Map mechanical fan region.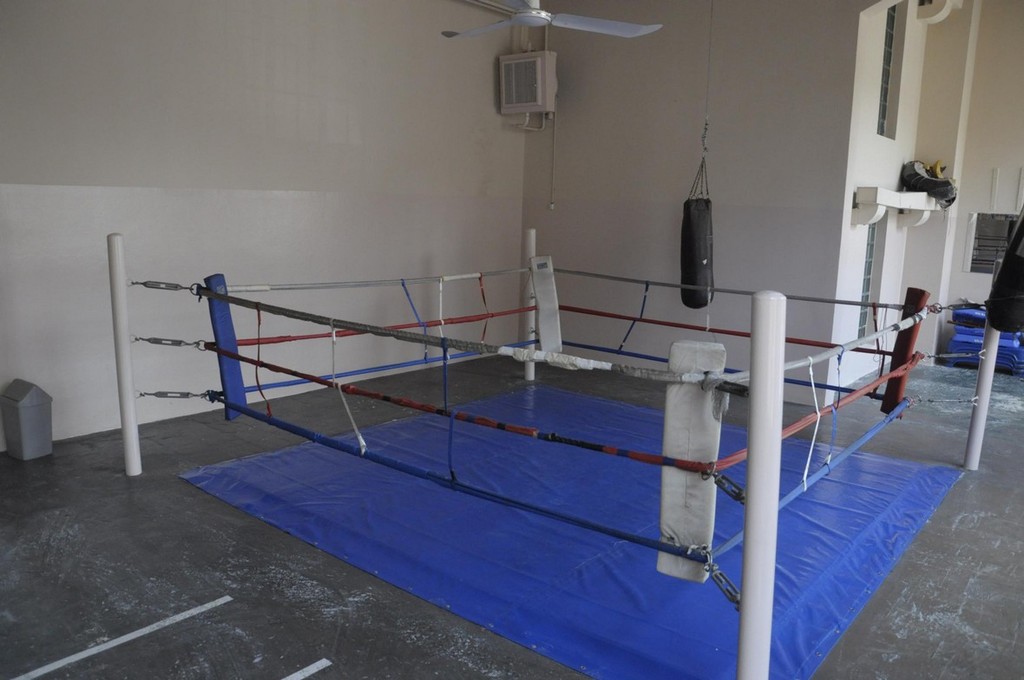
Mapped to bbox(447, 0, 663, 41).
